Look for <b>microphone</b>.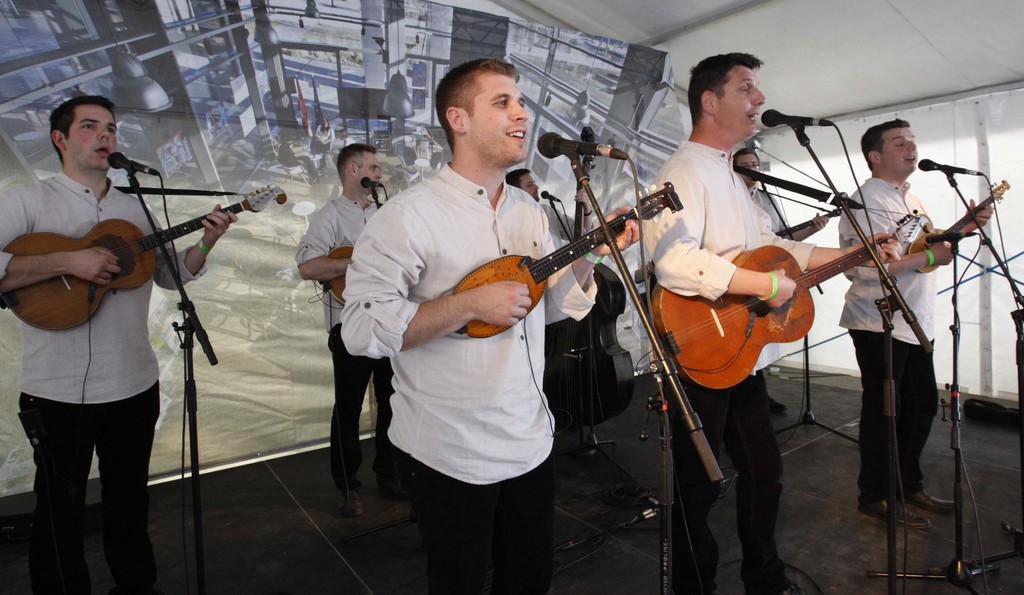
Found: x1=106 y1=152 x2=160 y2=180.
